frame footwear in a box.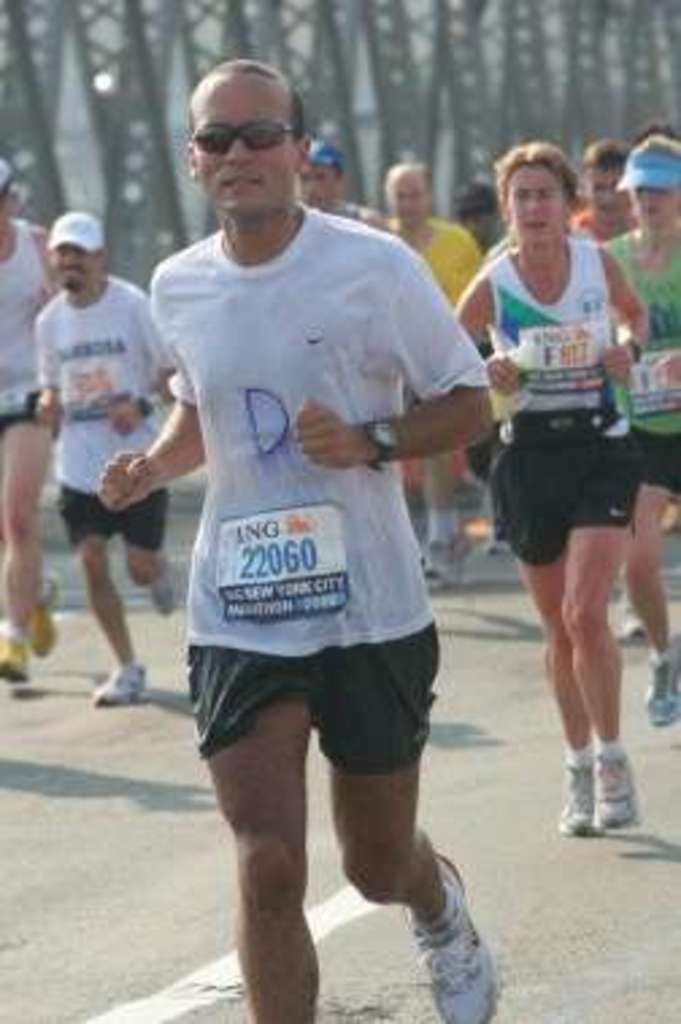
[left=478, top=516, right=511, bottom=559].
